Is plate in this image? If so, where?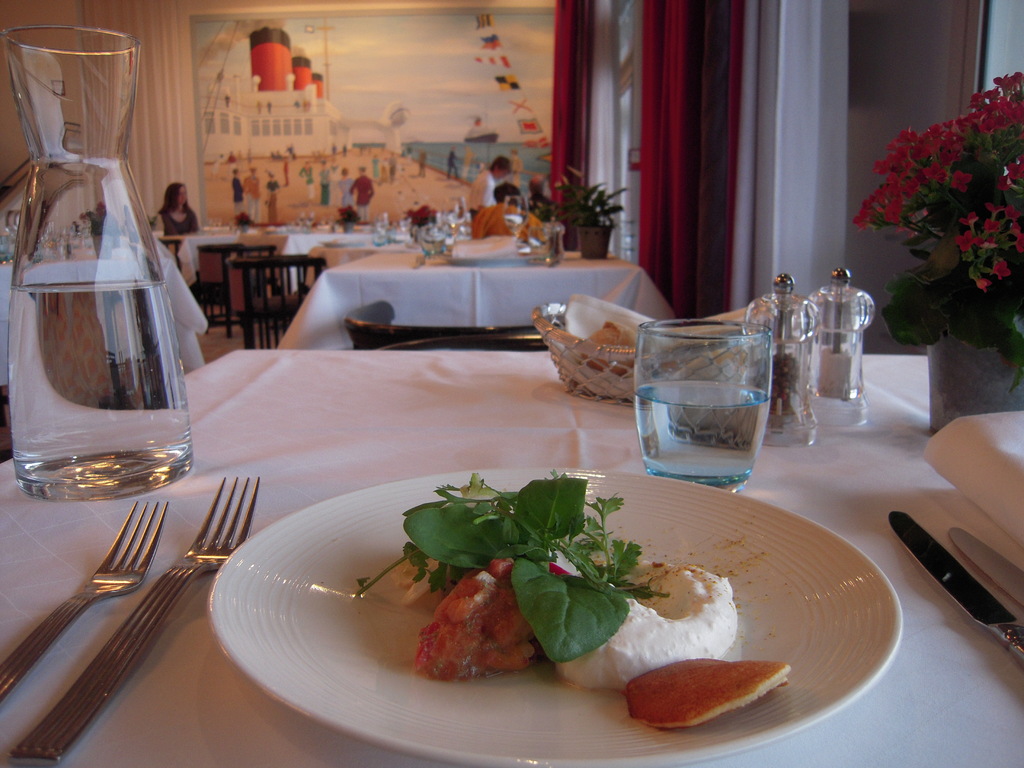
Yes, at 216,435,870,755.
